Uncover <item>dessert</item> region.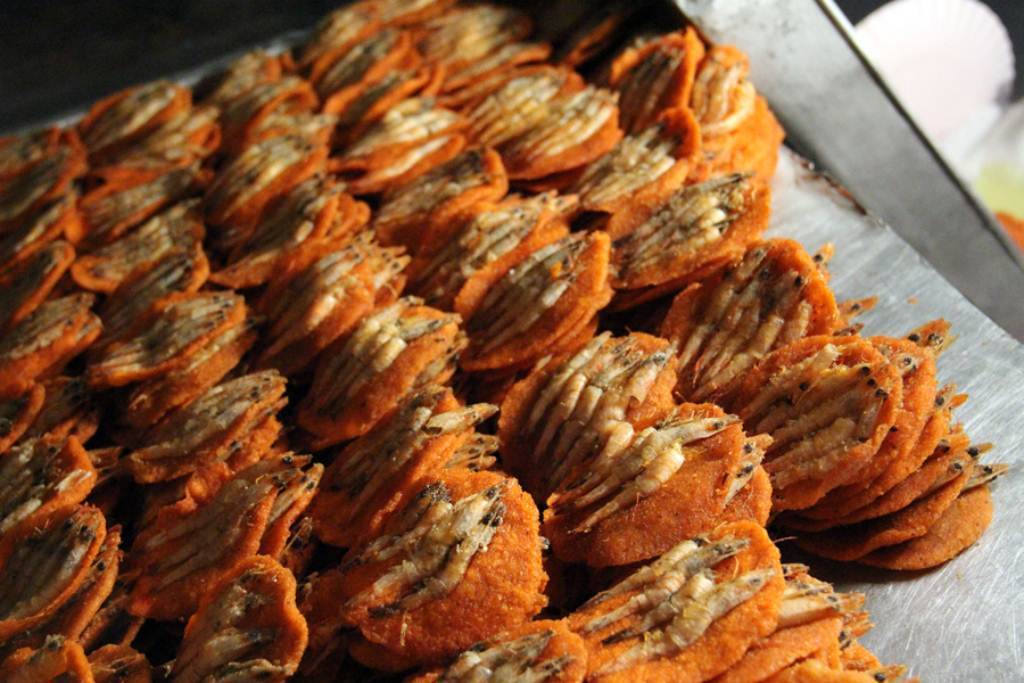
Uncovered: rect(716, 564, 898, 682).
